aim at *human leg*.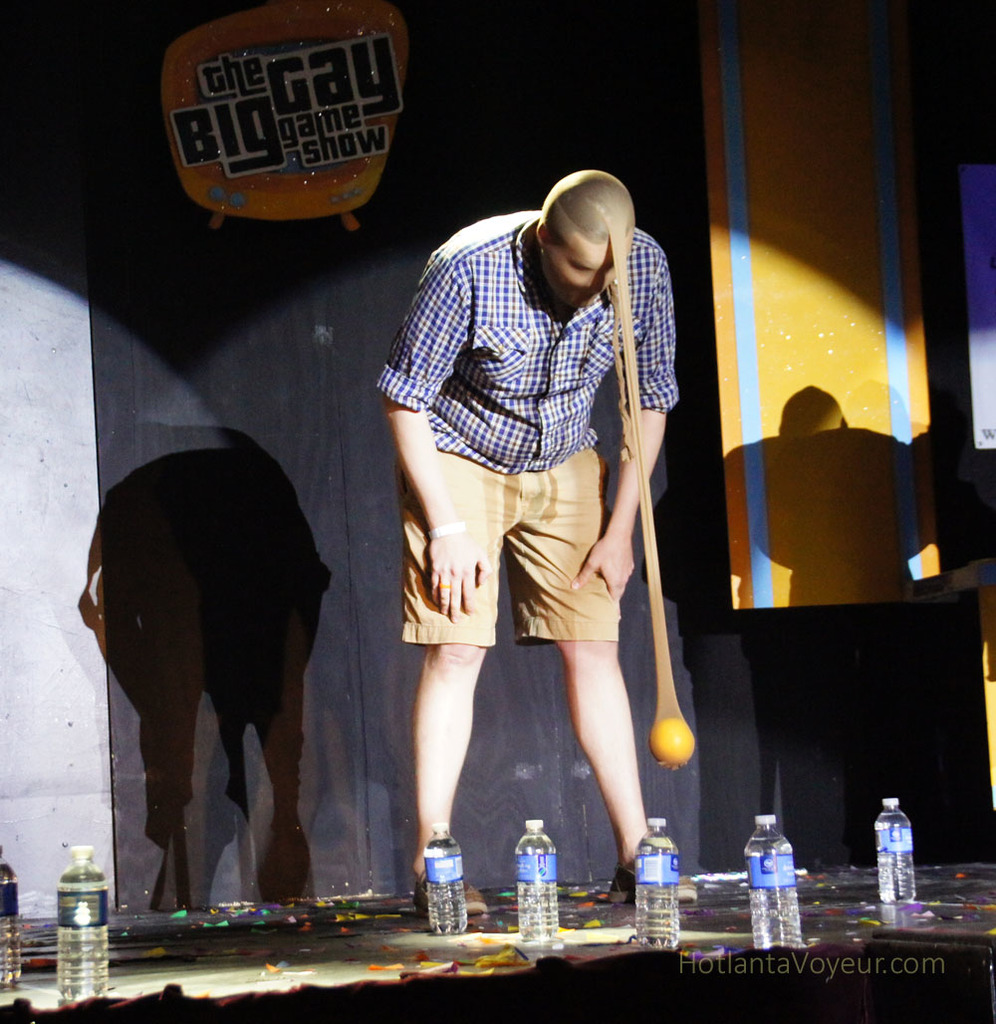
Aimed at rect(504, 440, 696, 903).
